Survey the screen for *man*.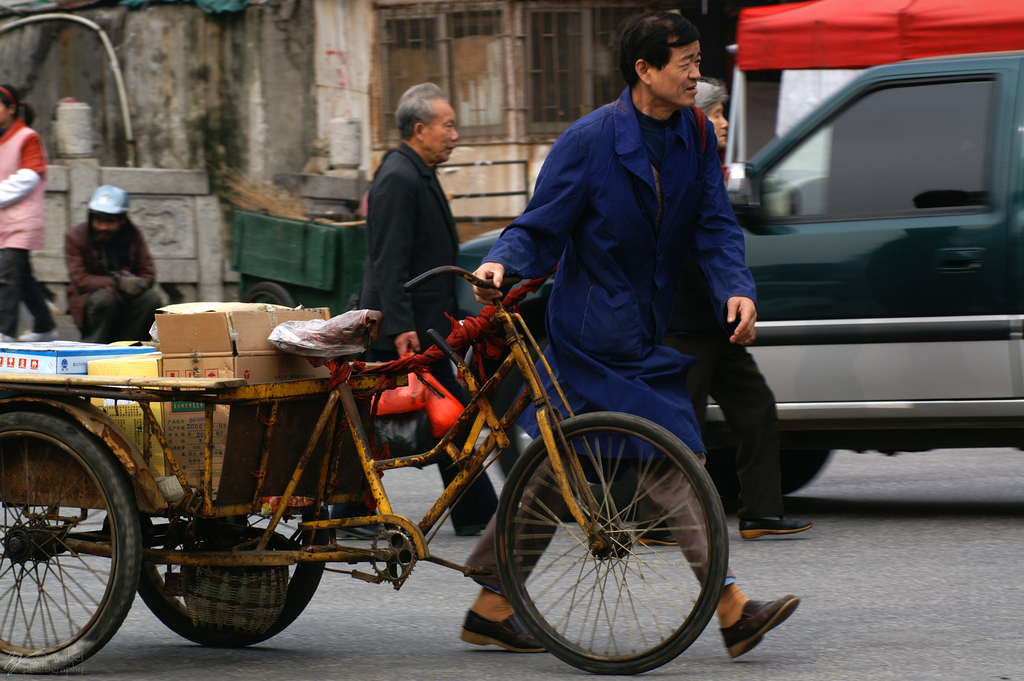
Survey found: (43, 183, 161, 340).
